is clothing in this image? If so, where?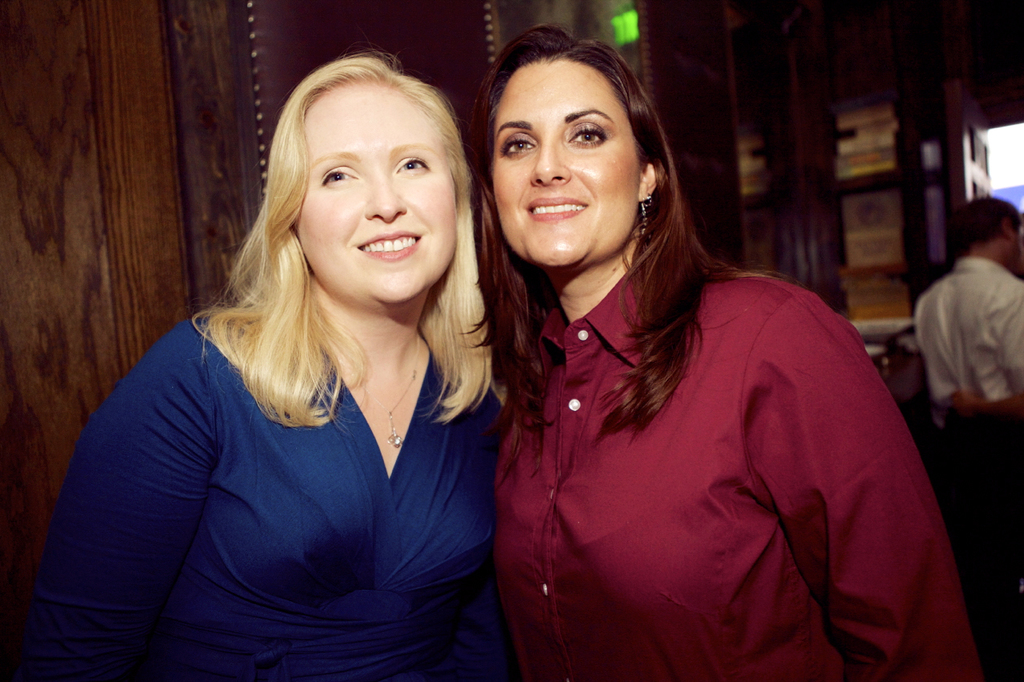
Yes, at left=917, top=249, right=1023, bottom=585.
